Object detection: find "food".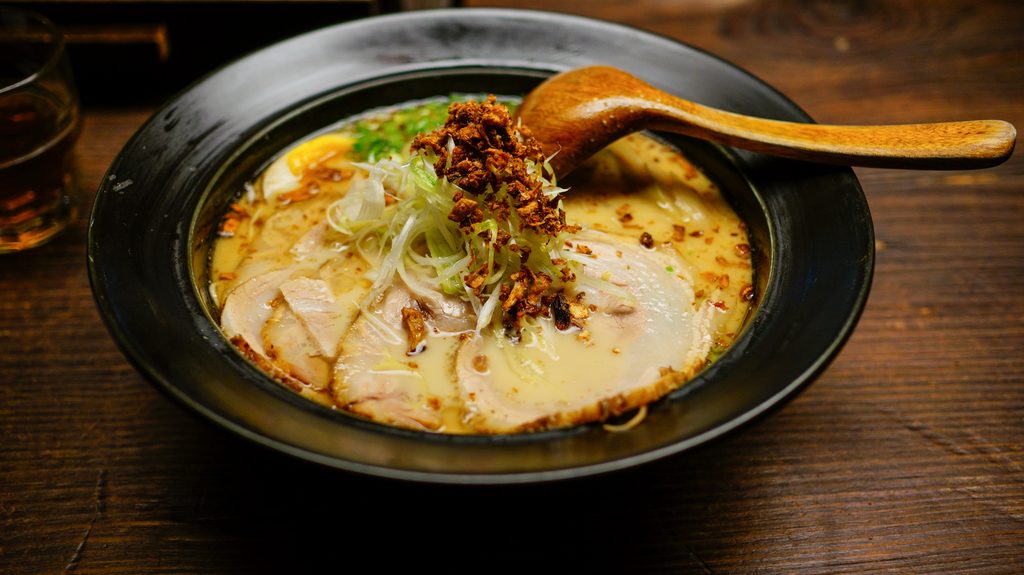
202, 86, 765, 425.
